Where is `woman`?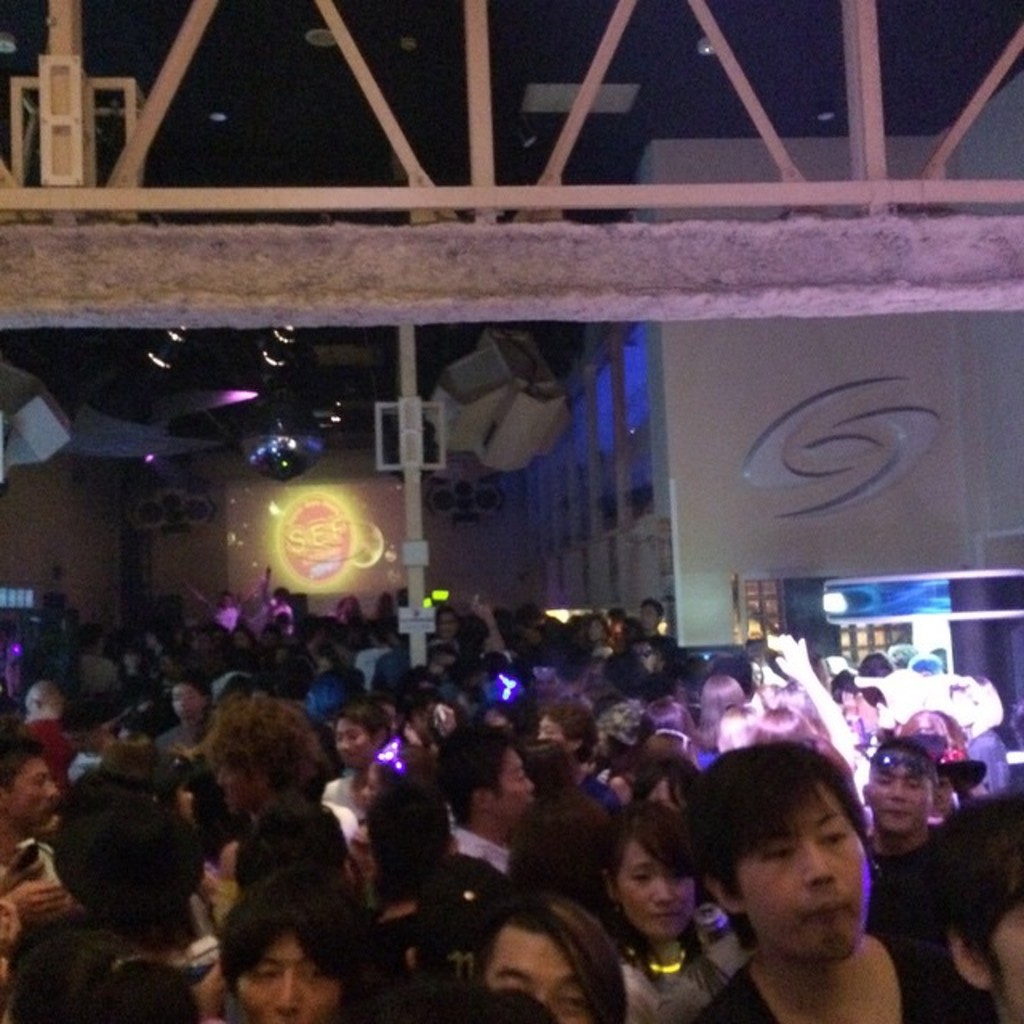
rect(581, 800, 757, 1022).
